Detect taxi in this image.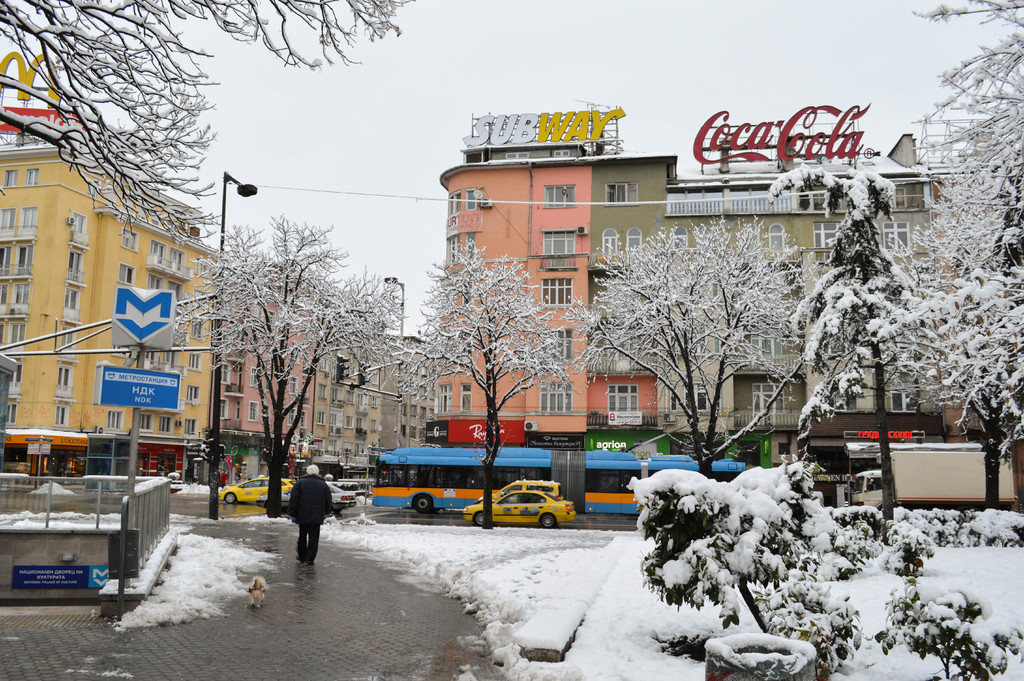
Detection: Rect(474, 480, 567, 505).
